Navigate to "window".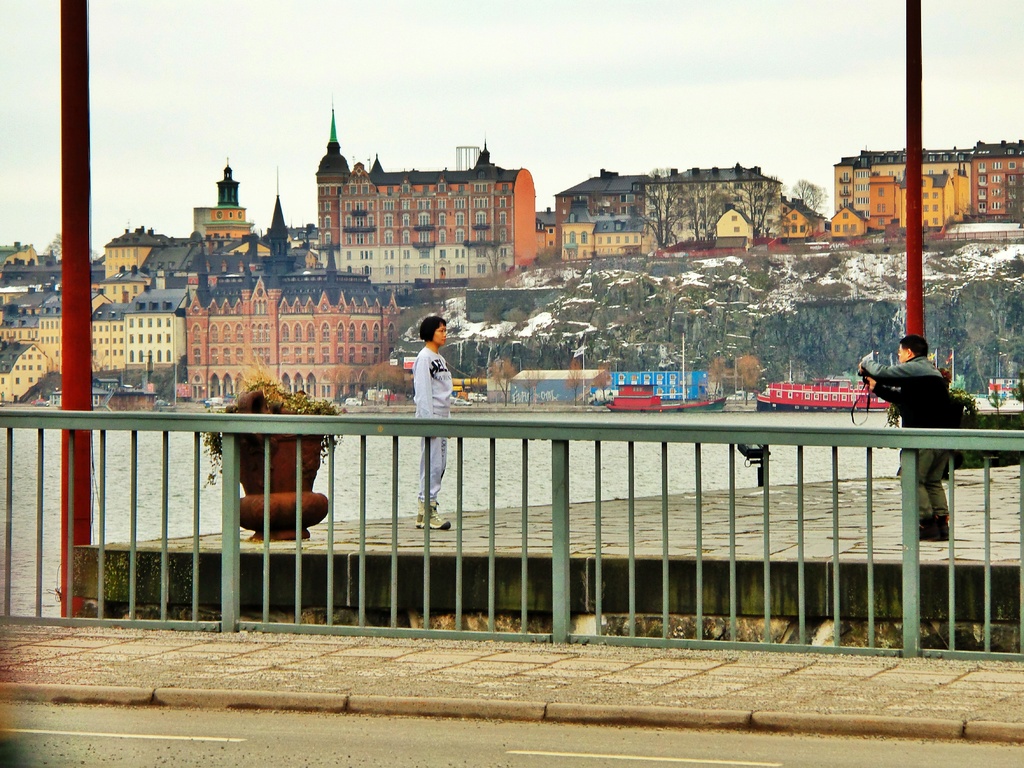
Navigation target: [934,189,940,199].
